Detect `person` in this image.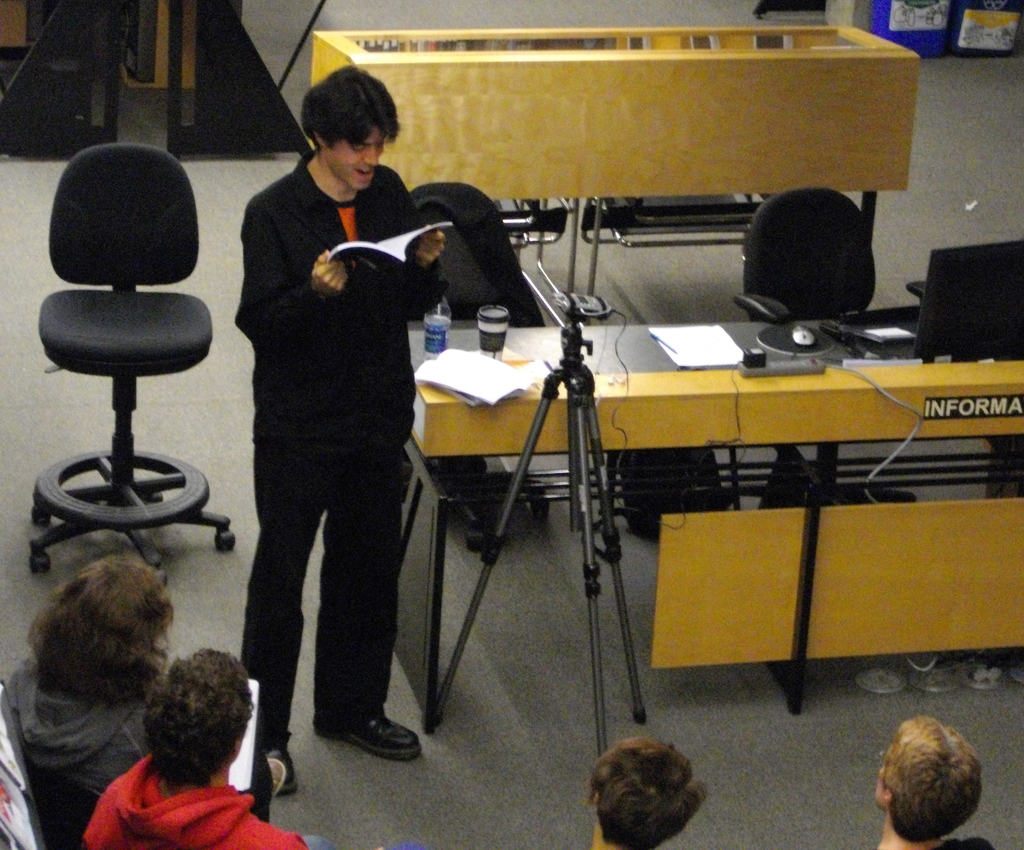
Detection: [586, 740, 711, 849].
